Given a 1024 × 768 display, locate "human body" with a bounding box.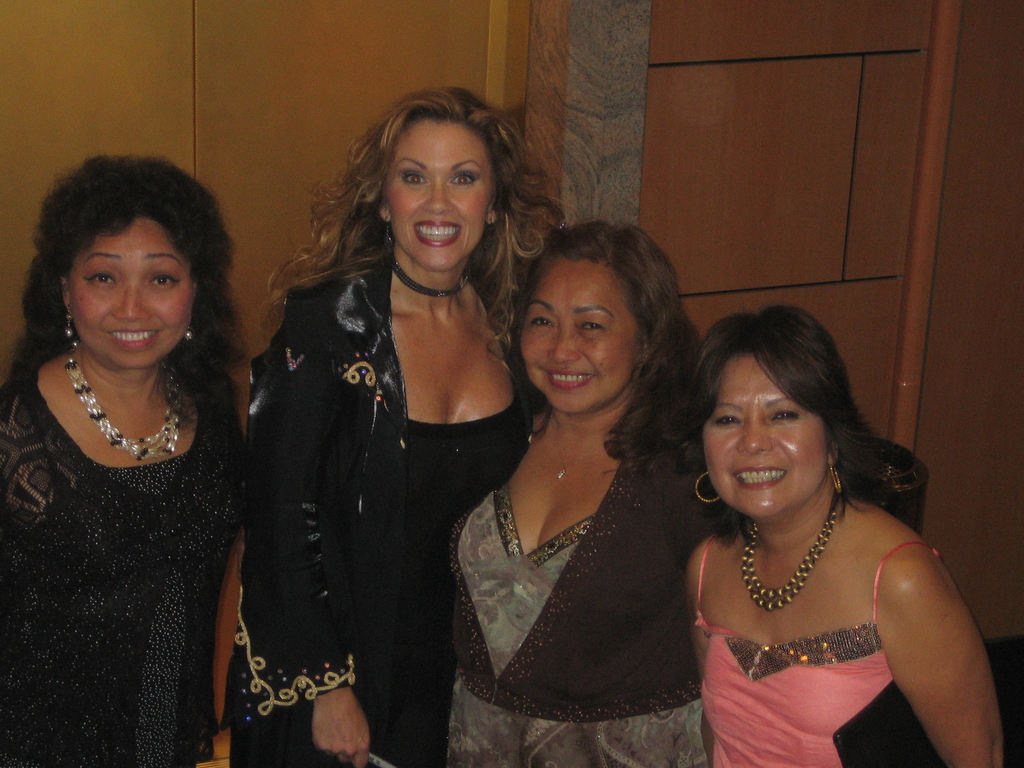
Located: (left=439, top=223, right=748, bottom=765).
